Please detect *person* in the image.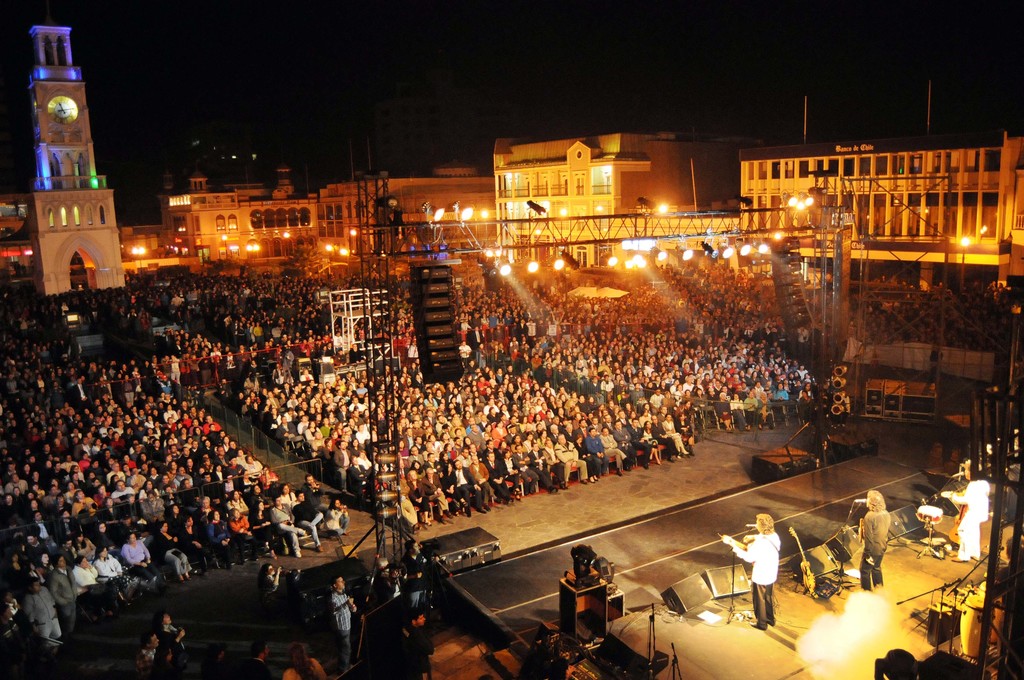
(279,647,323,679).
